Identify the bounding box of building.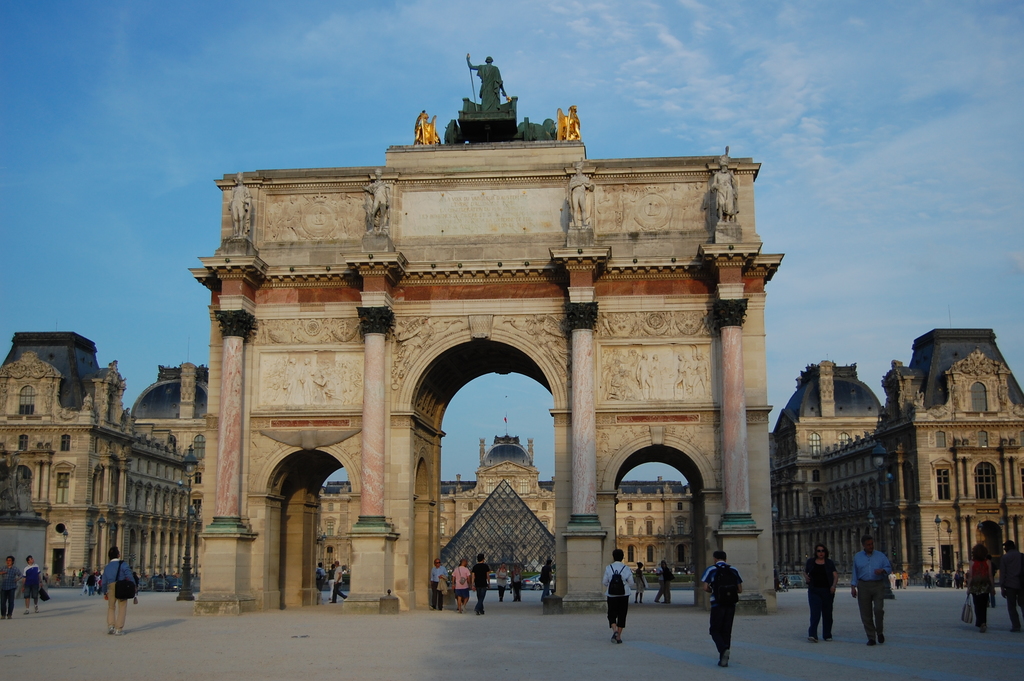
x1=770, y1=326, x2=1019, y2=590.
